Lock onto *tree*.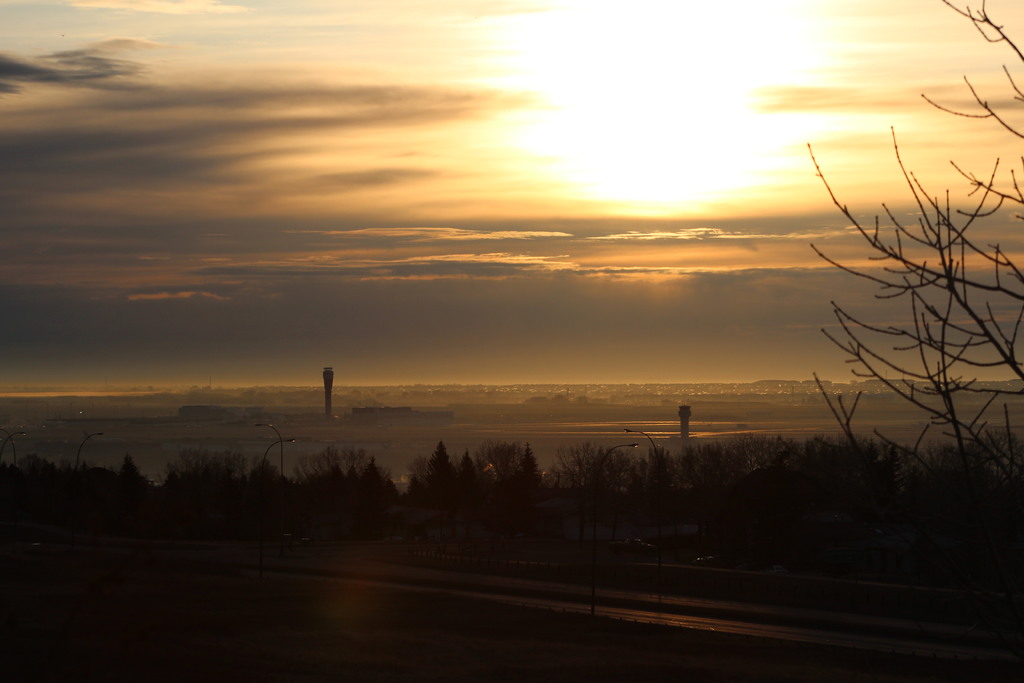
Locked: 557 445 636 555.
